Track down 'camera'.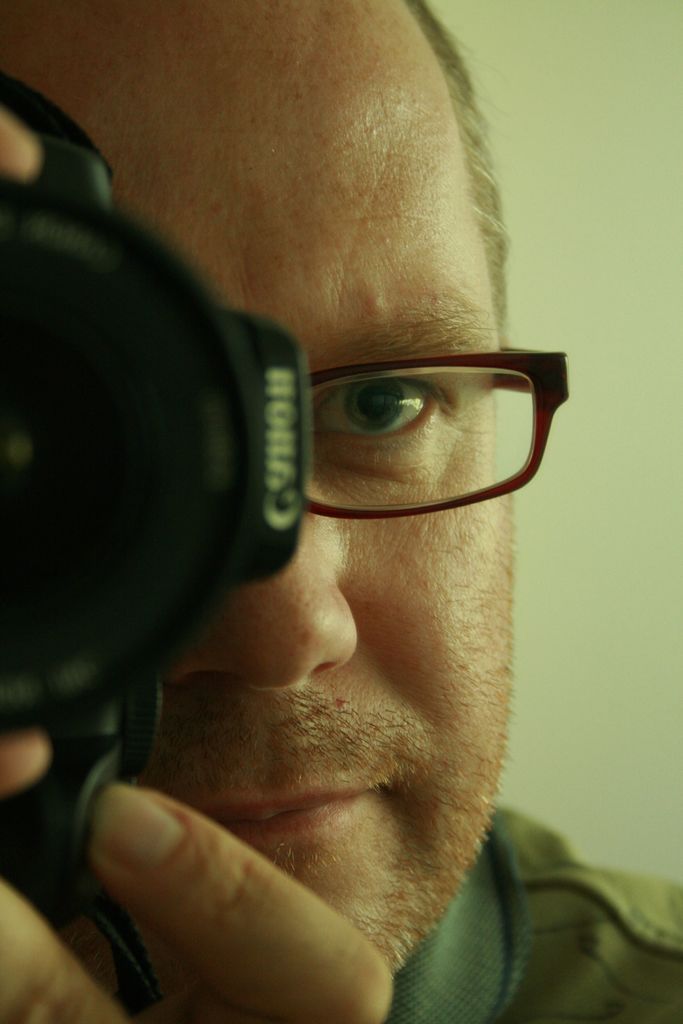
Tracked to BBox(0, 130, 313, 920).
